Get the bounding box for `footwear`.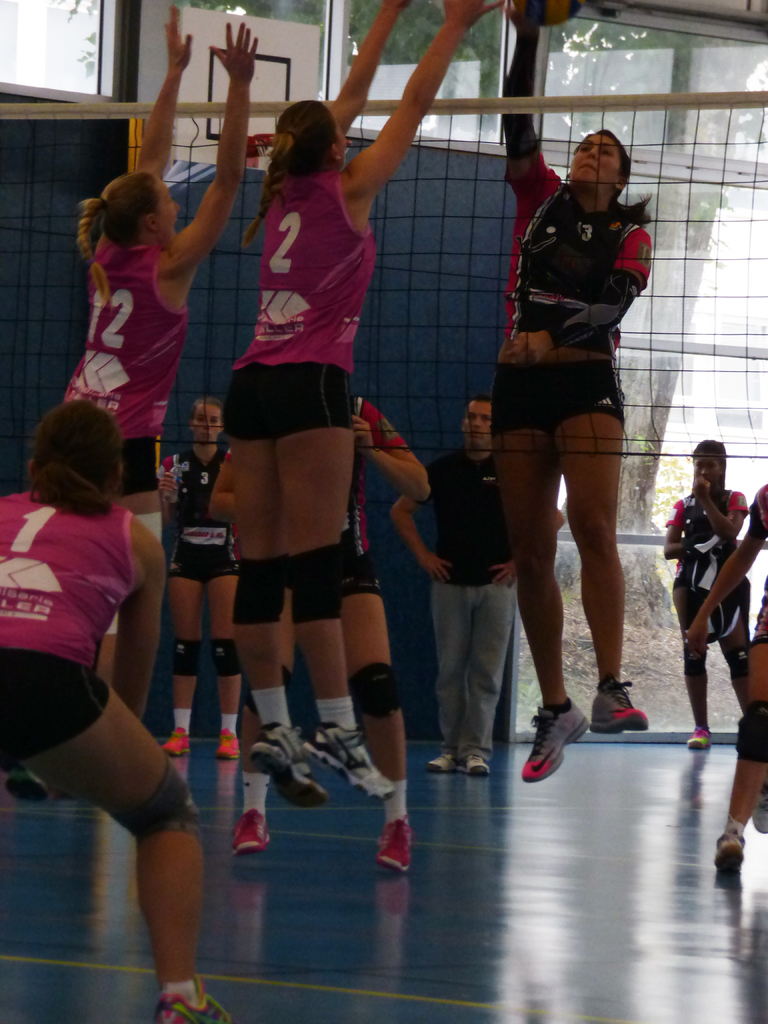
box(297, 724, 395, 792).
